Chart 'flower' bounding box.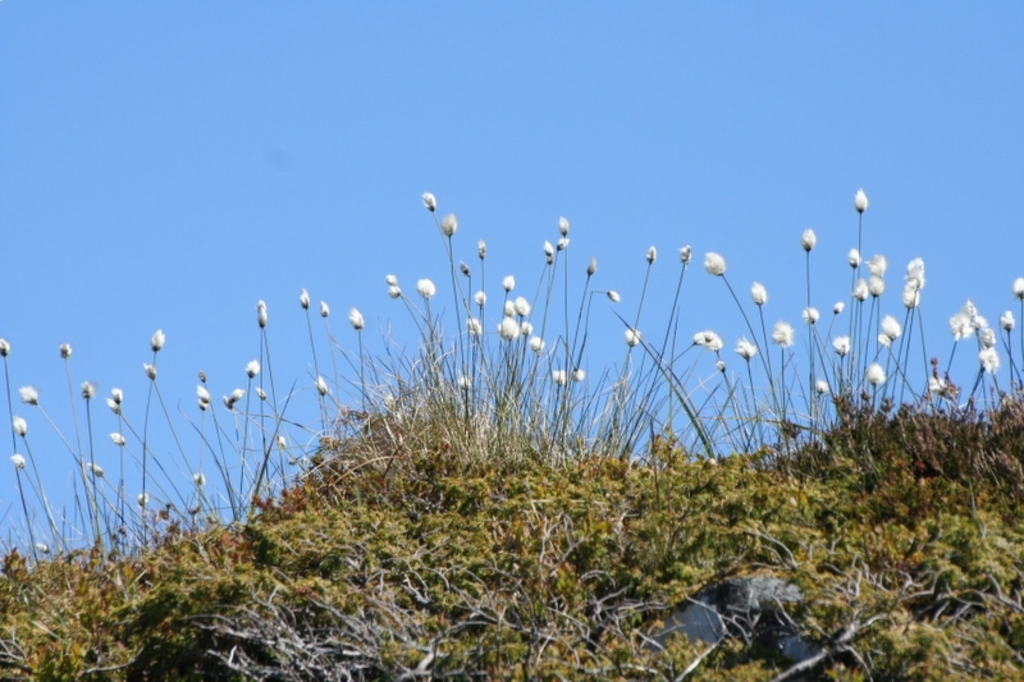
Charted: (622, 326, 636, 342).
